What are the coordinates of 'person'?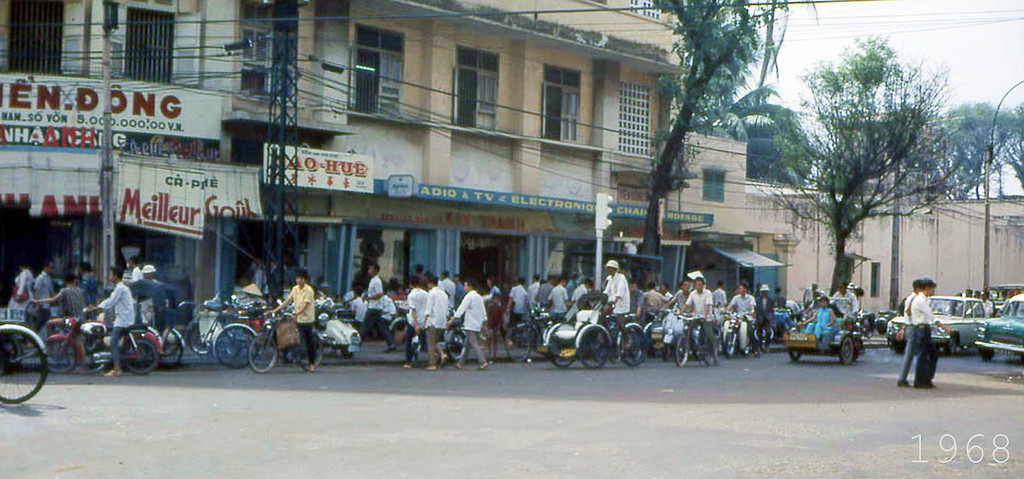
[left=80, top=264, right=134, bottom=380].
